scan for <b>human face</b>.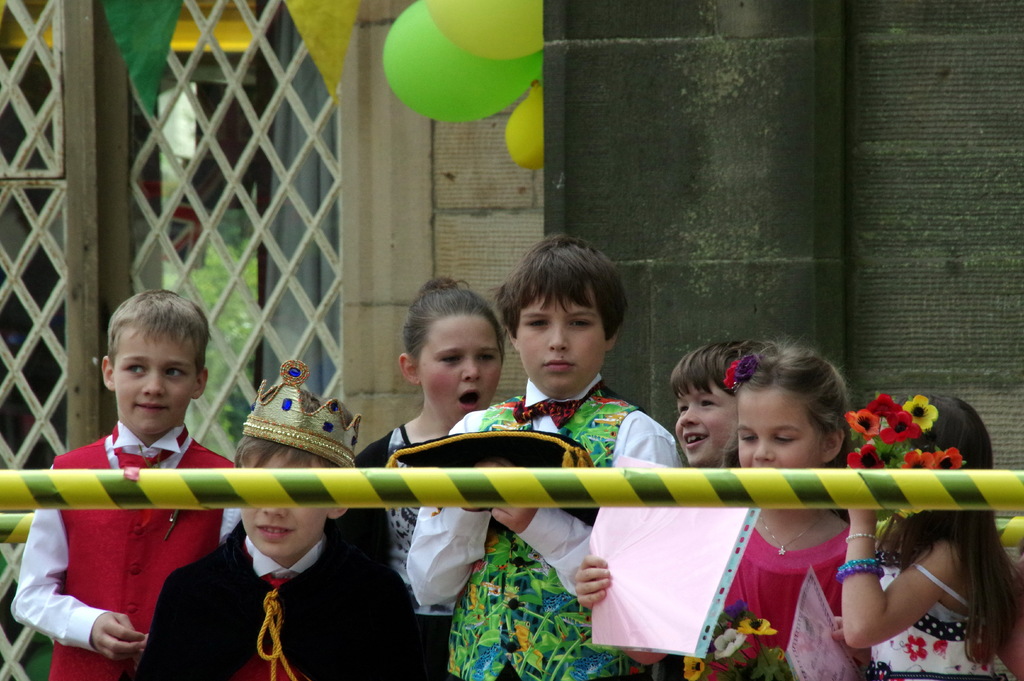
Scan result: <box>739,393,821,466</box>.
